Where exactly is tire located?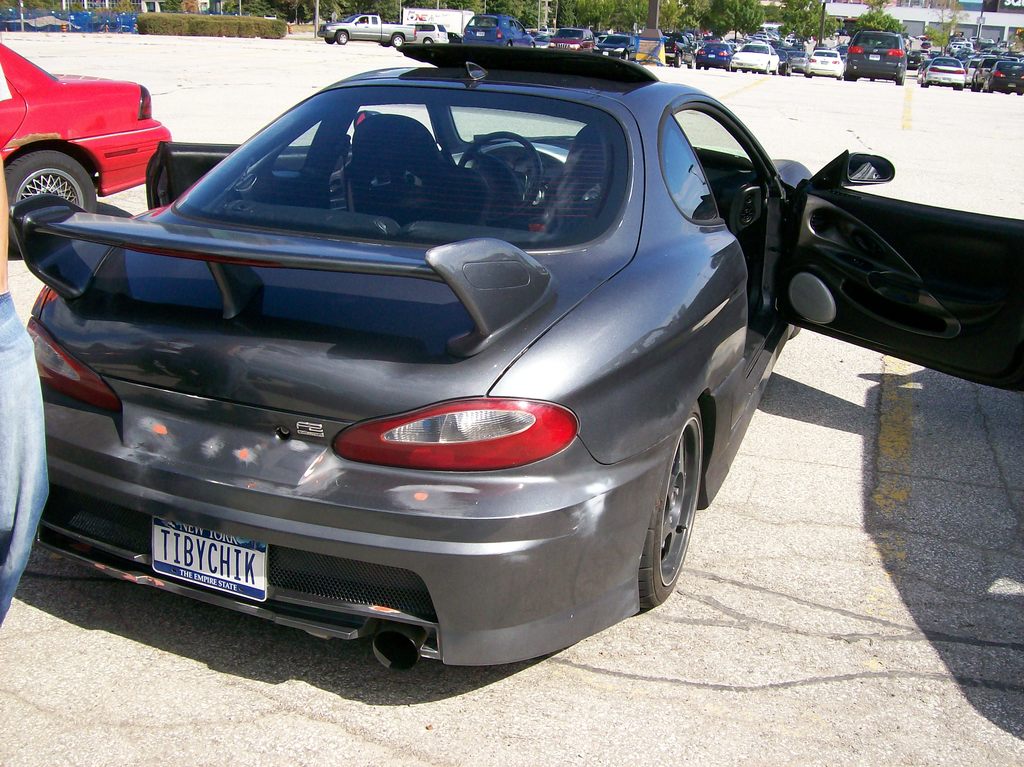
Its bounding box is [719, 63, 729, 69].
